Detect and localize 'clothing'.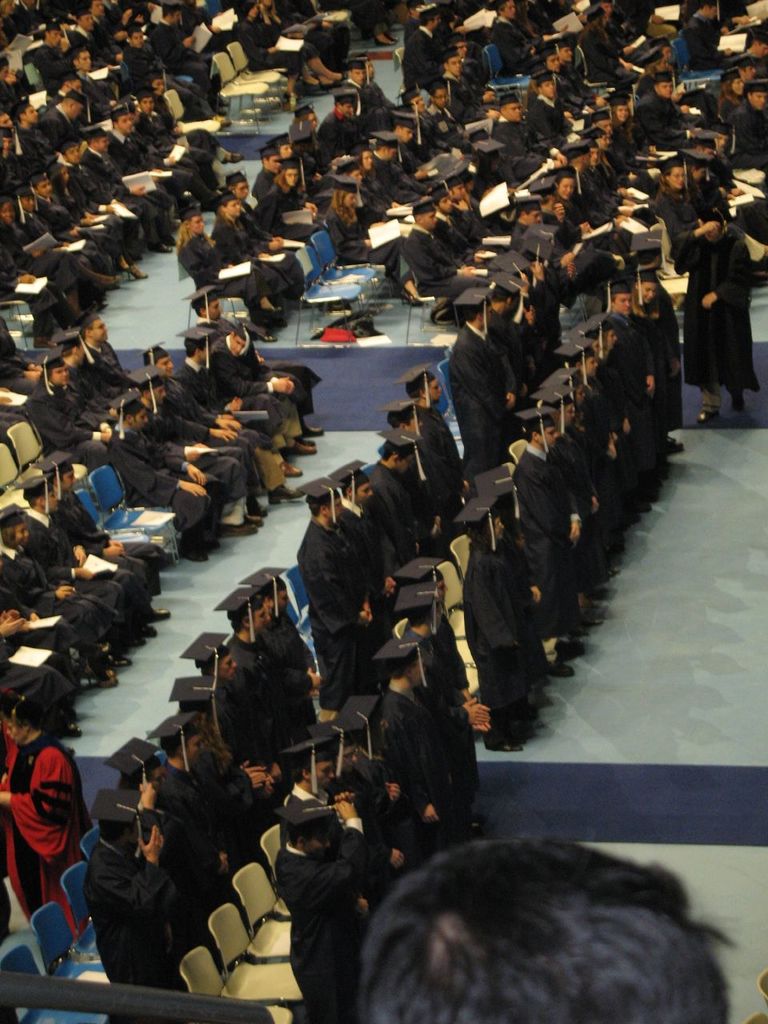
Localized at <bbox>119, 38, 213, 119</bbox>.
